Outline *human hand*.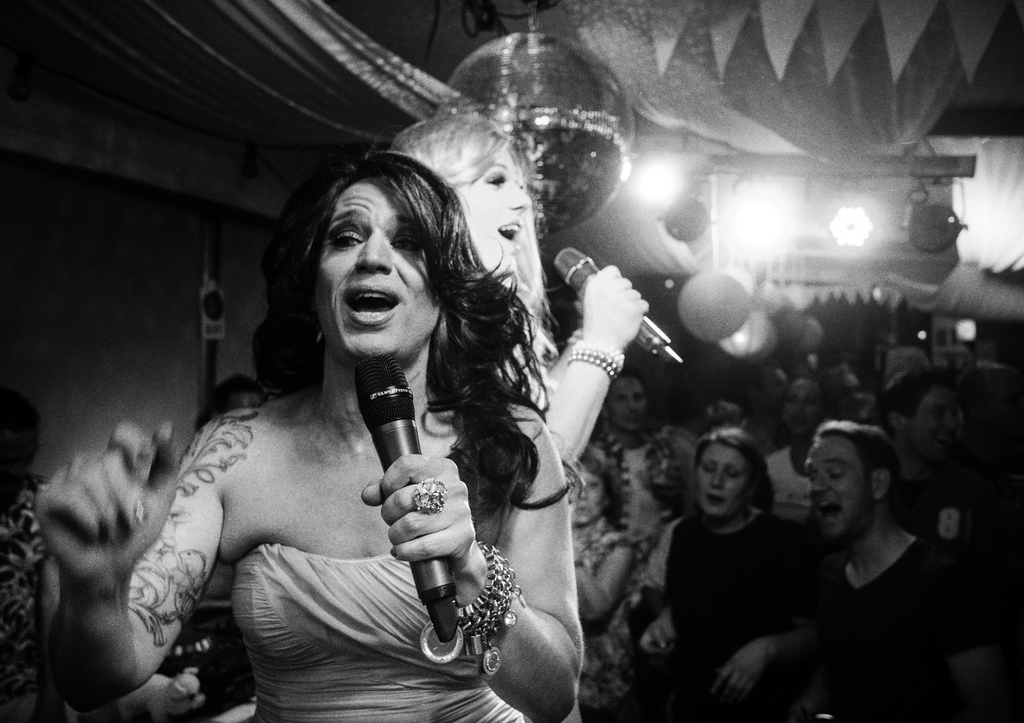
Outline: {"x1": 32, "y1": 416, "x2": 198, "y2": 664}.
